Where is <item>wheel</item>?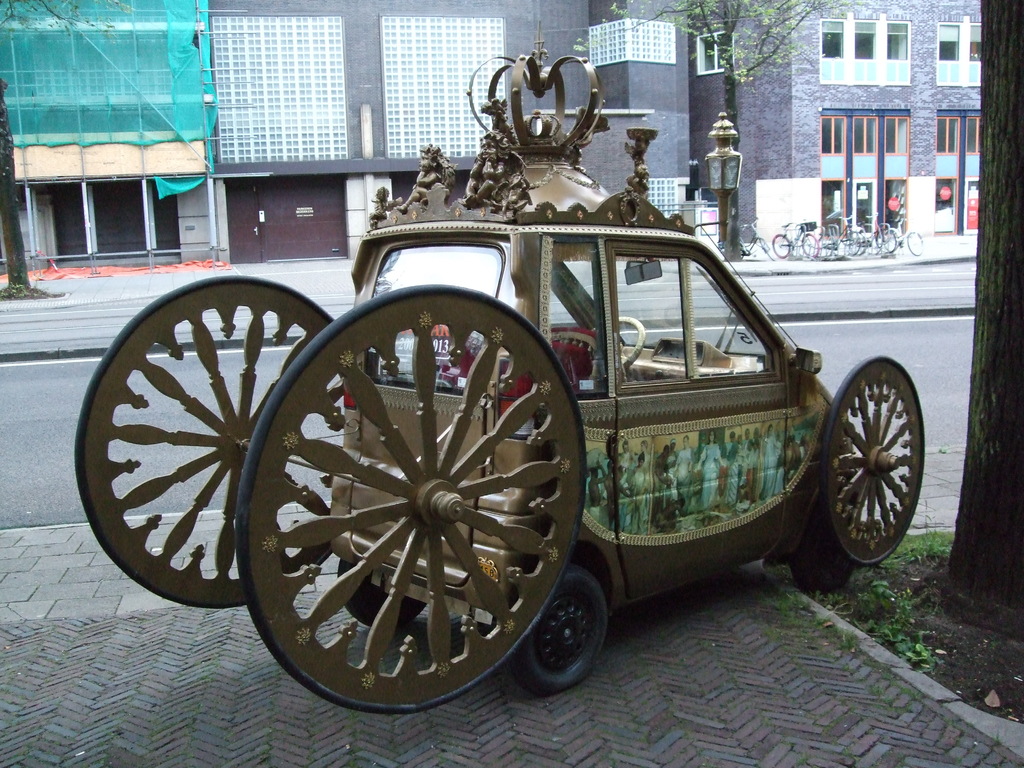
locate(721, 241, 744, 259).
